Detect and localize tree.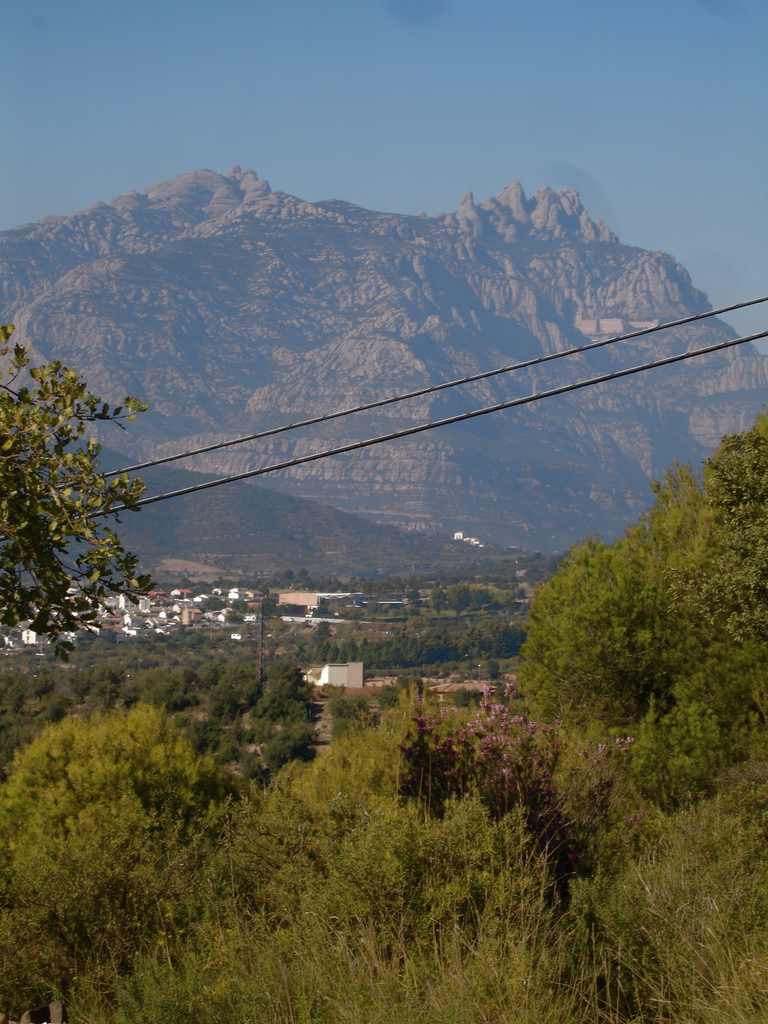
Localized at box=[13, 317, 159, 647].
